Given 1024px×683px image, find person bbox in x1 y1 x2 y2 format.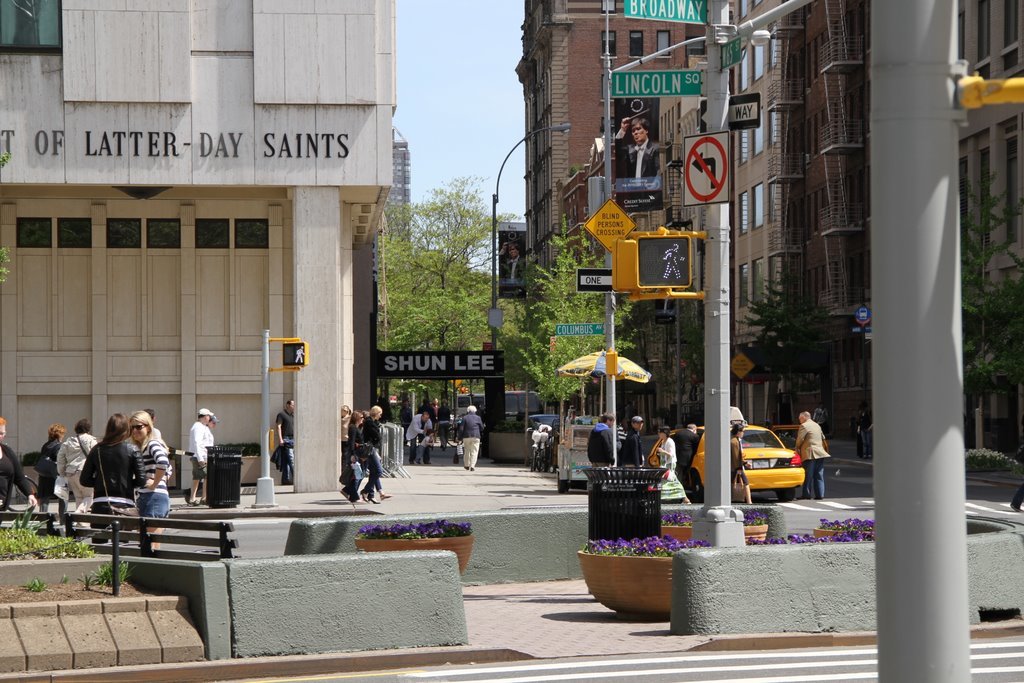
453 400 486 473.
